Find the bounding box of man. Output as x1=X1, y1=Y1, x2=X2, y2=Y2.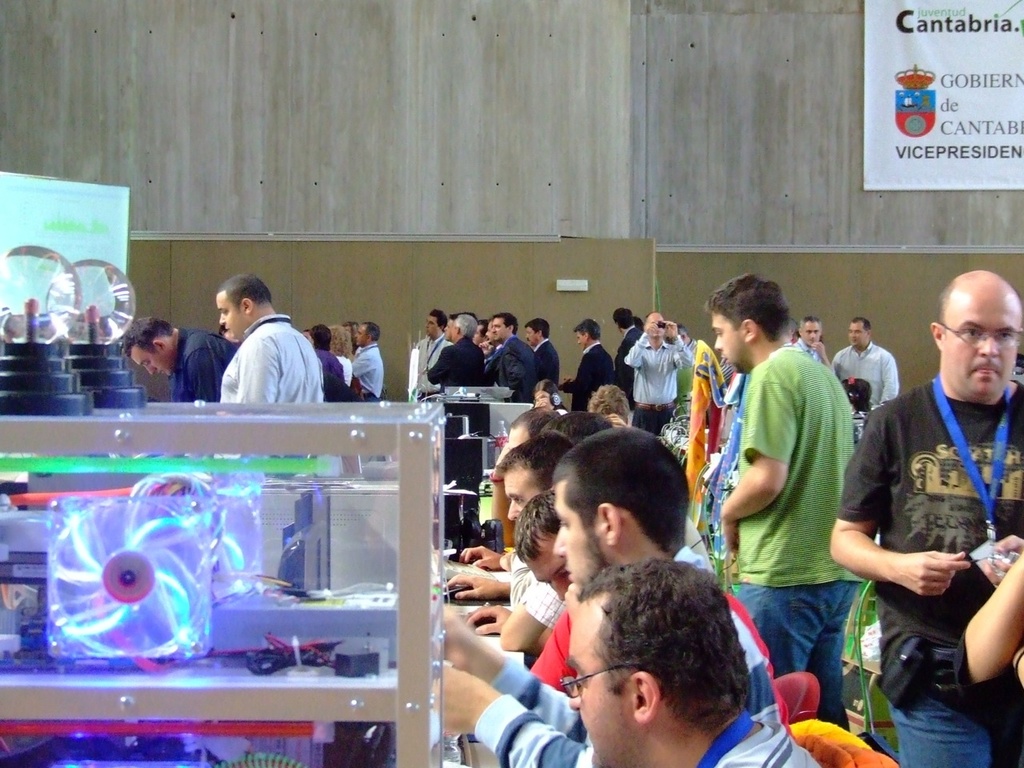
x1=624, y1=310, x2=698, y2=442.
